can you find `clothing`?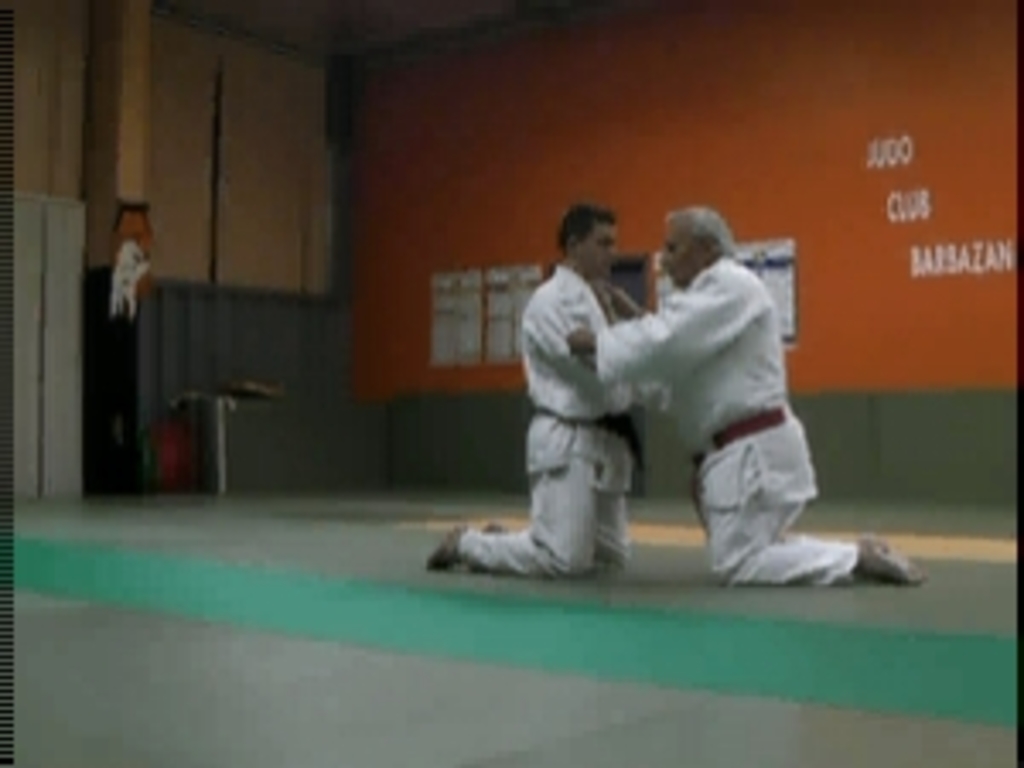
Yes, bounding box: (464,195,662,580).
